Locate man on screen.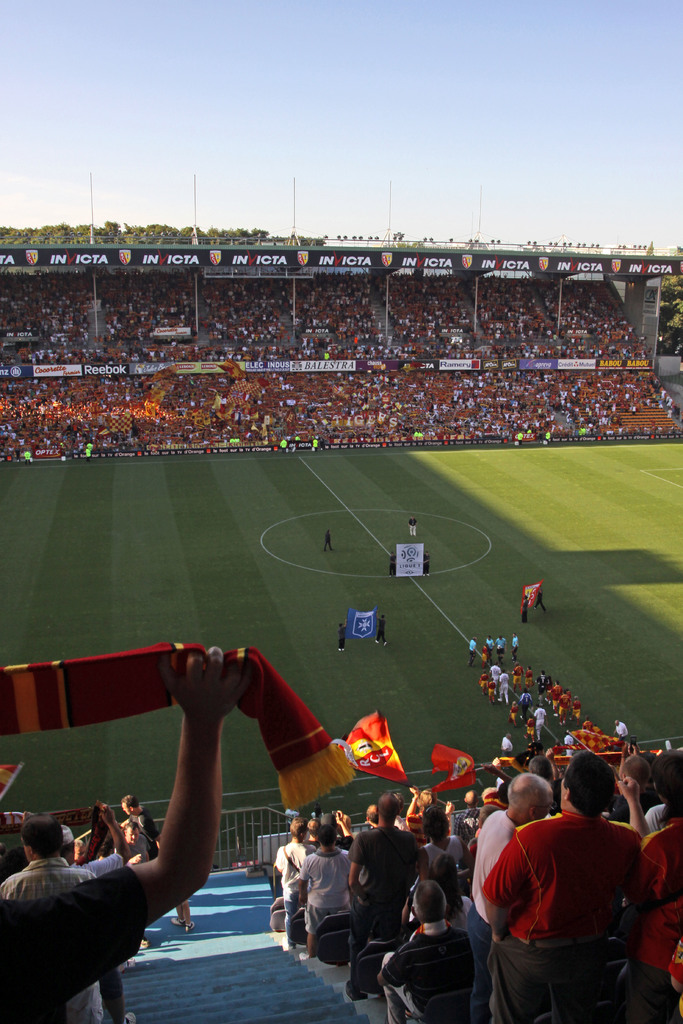
On screen at {"left": 0, "top": 824, "right": 129, "bottom": 1023}.
